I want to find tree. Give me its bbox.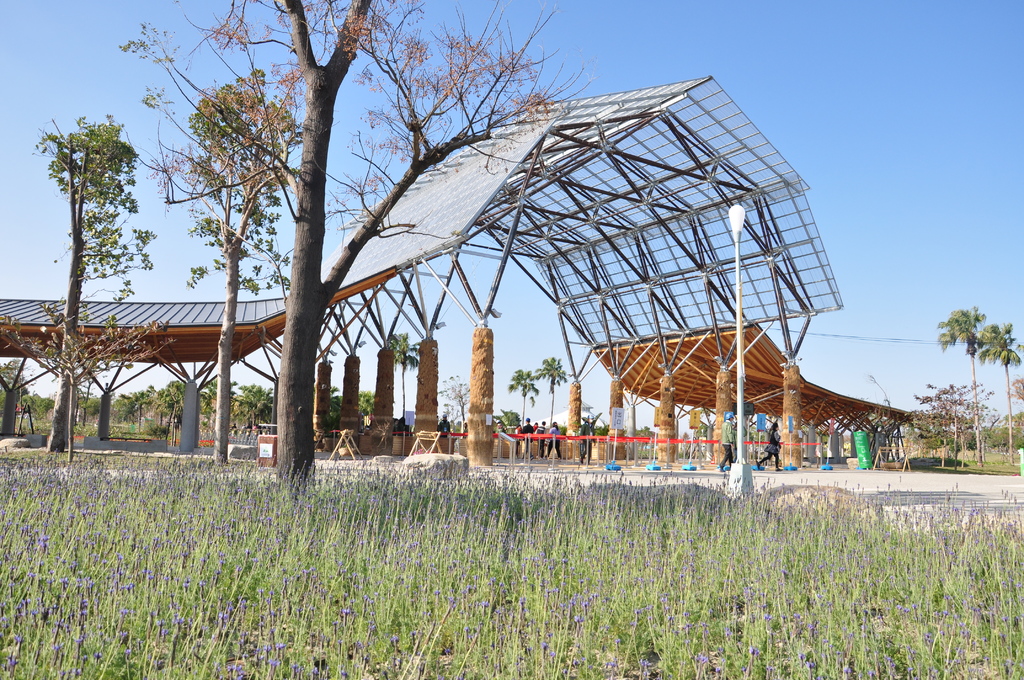
region(975, 316, 1023, 460).
